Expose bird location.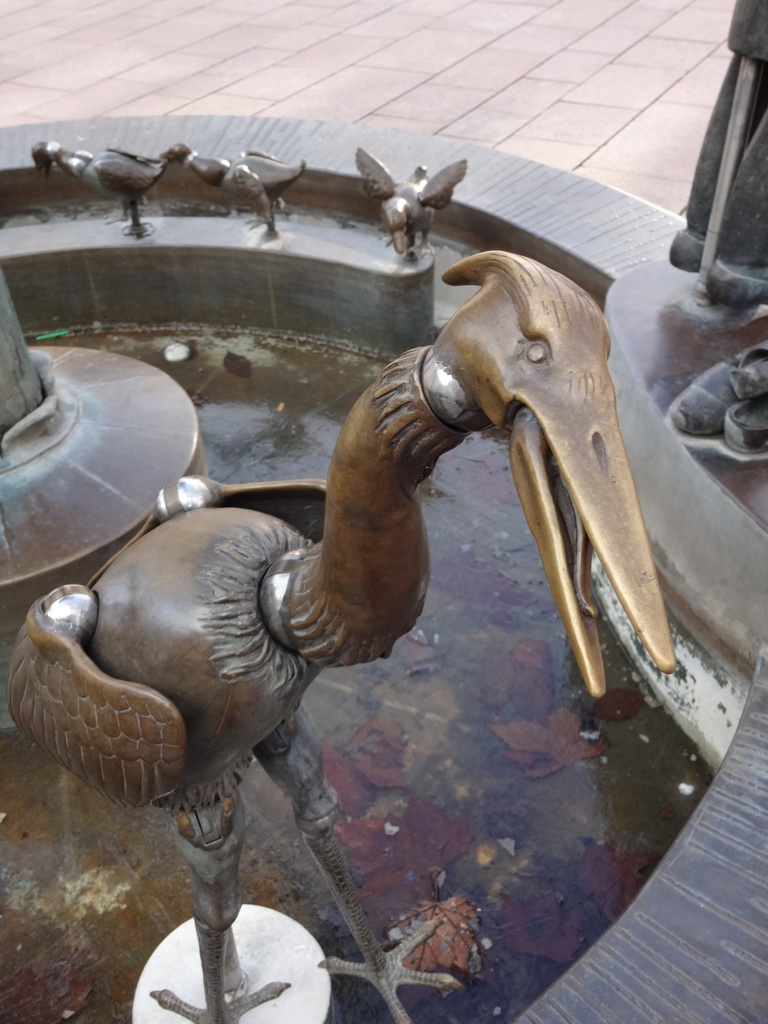
Exposed at left=26, top=138, right=173, bottom=241.
